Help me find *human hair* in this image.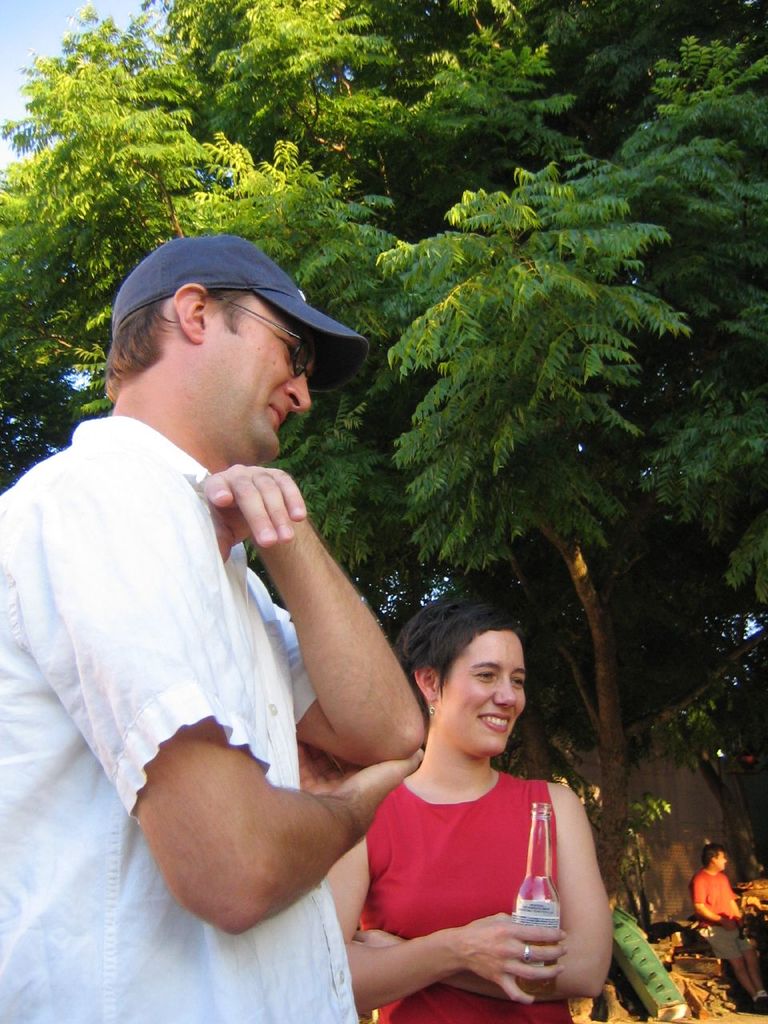
Found it: [x1=396, y1=594, x2=522, y2=698].
